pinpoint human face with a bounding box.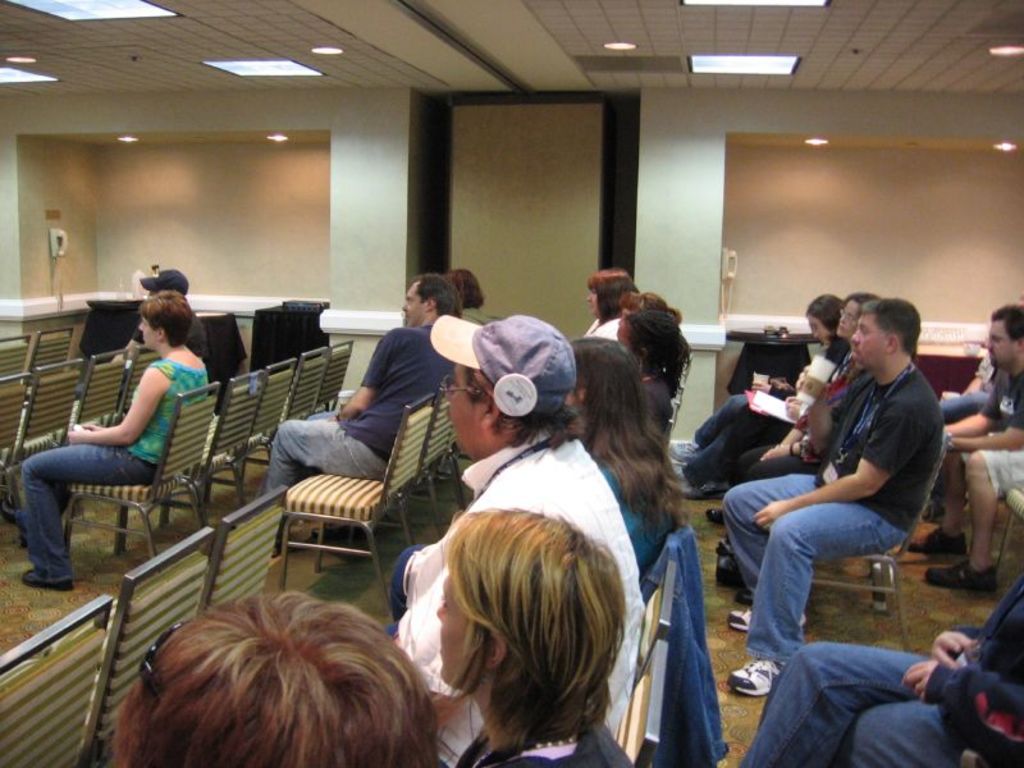
box(435, 575, 484, 684).
